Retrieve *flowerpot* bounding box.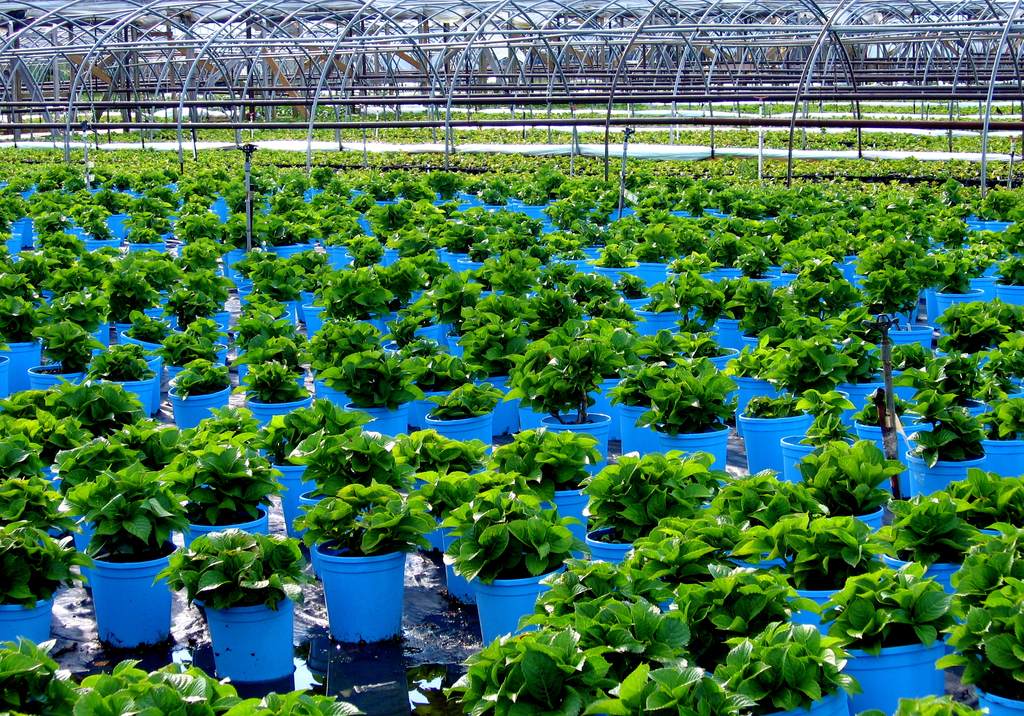
Bounding box: region(89, 544, 180, 649).
